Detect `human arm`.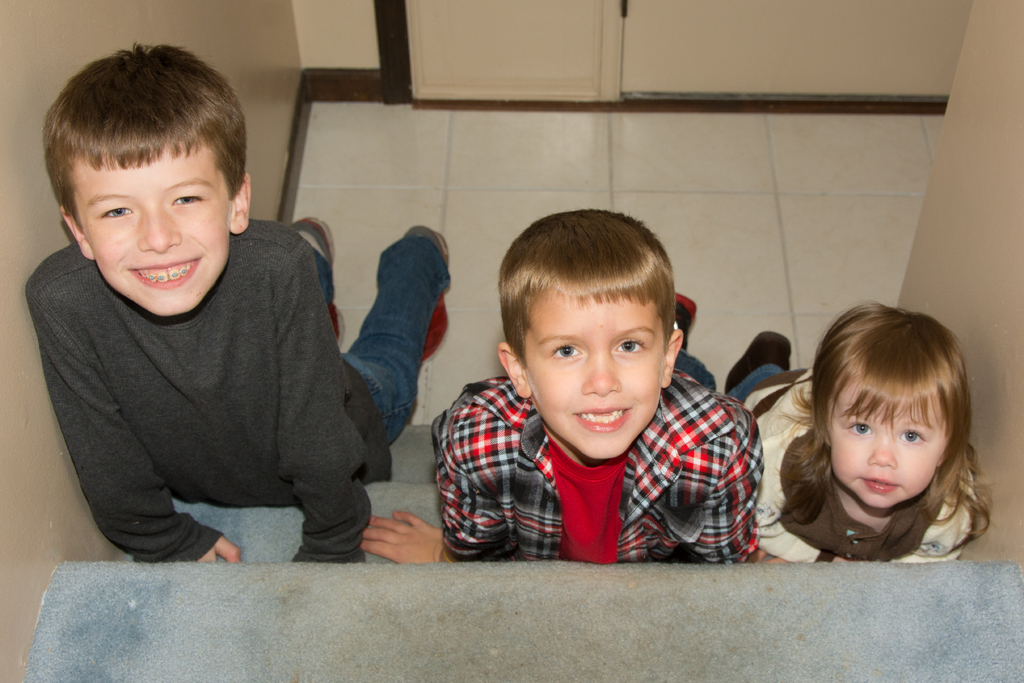
Detected at [353, 393, 512, 564].
